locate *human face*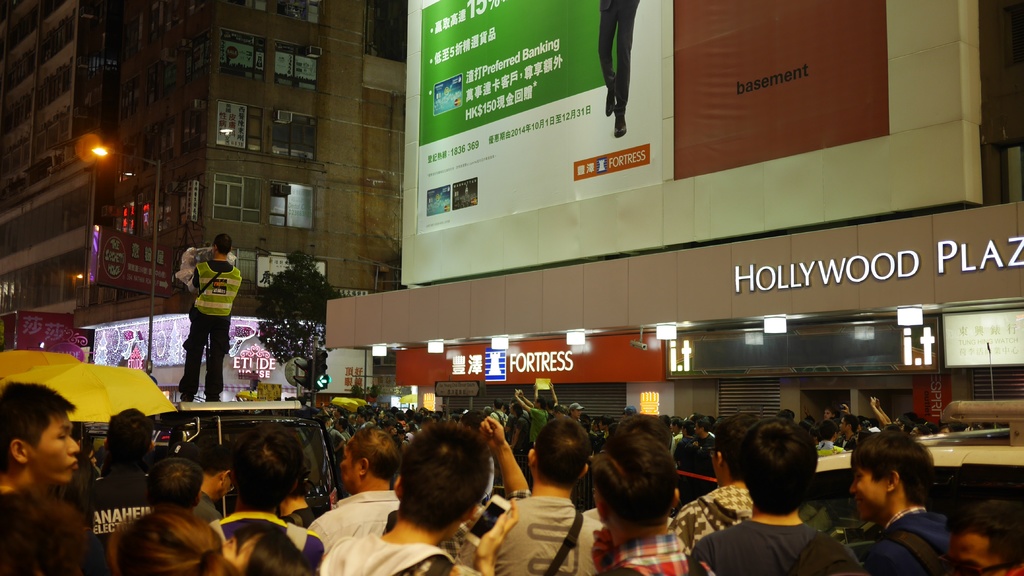
(29, 413, 77, 483)
